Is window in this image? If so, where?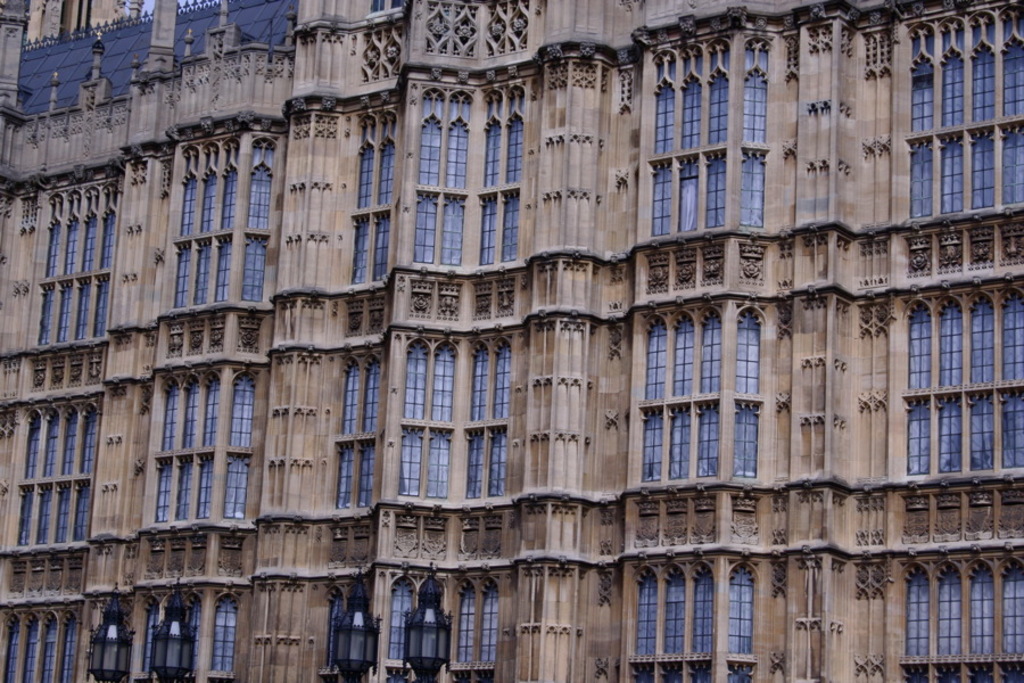
Yes, at locate(340, 355, 362, 443).
